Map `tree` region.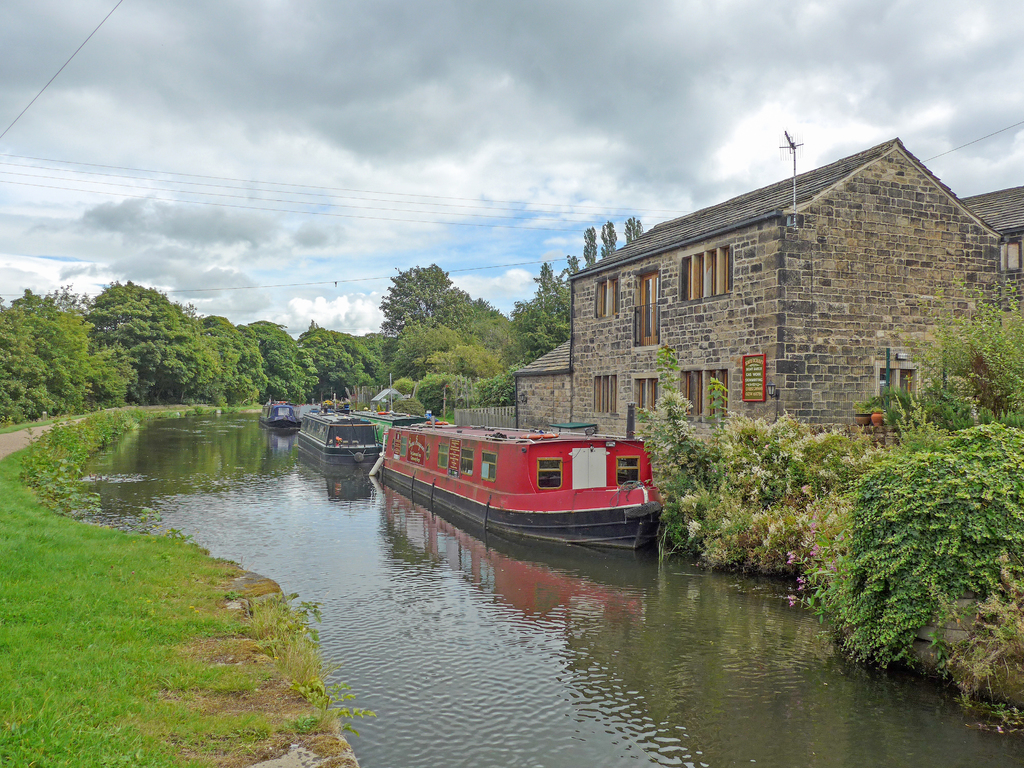
Mapped to BBox(385, 263, 480, 341).
